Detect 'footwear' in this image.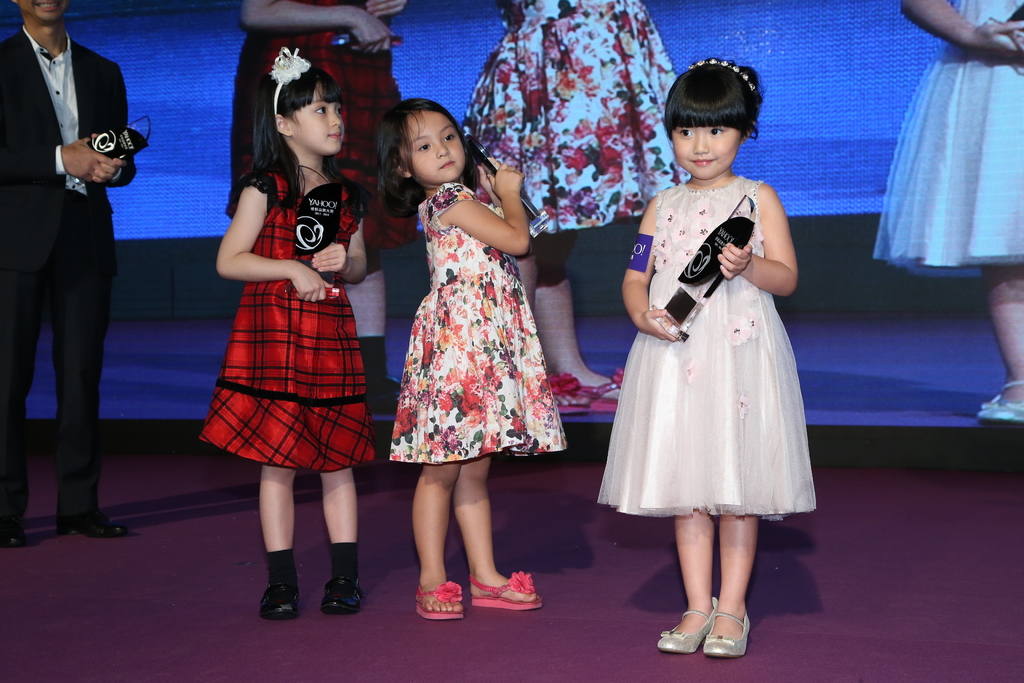
Detection: box(972, 378, 1023, 424).
